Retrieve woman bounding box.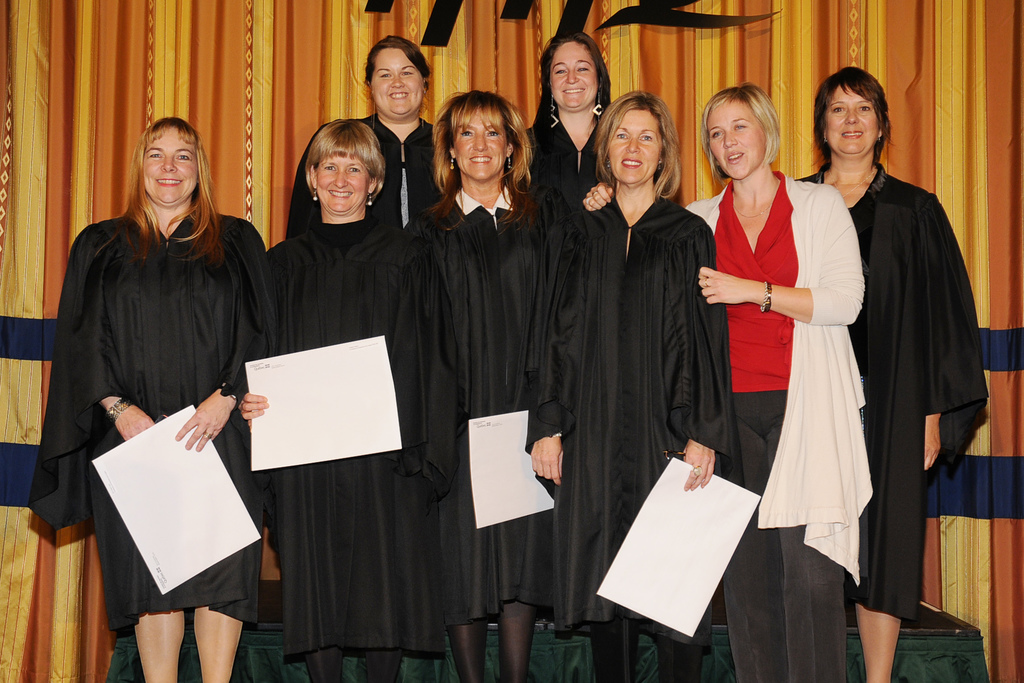
Bounding box: 525/29/615/219.
